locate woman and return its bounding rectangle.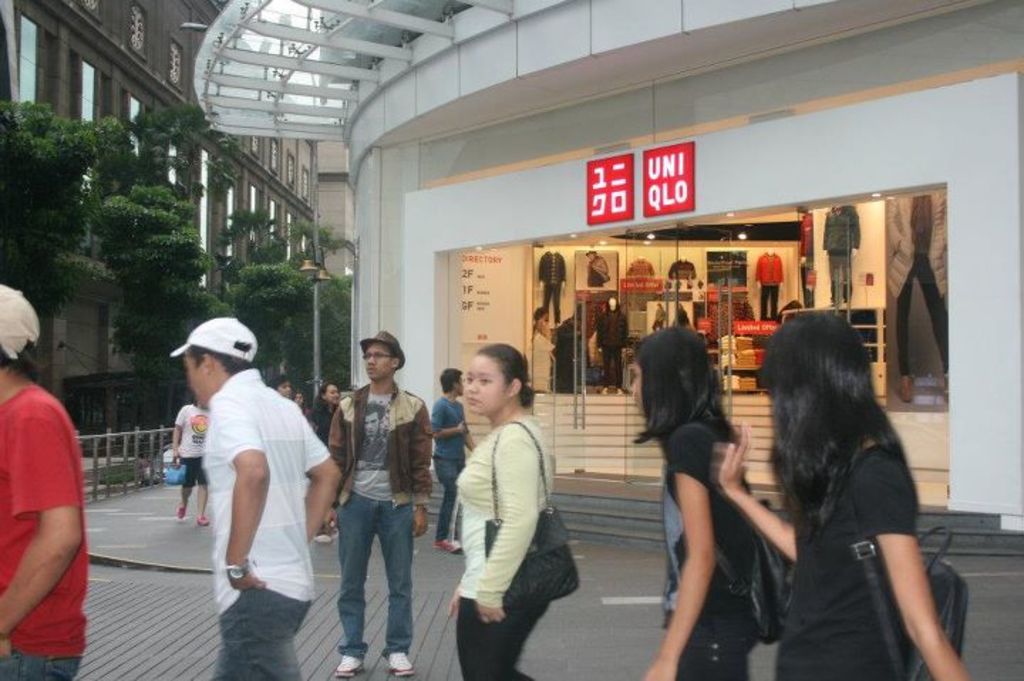
457/341/565/680.
